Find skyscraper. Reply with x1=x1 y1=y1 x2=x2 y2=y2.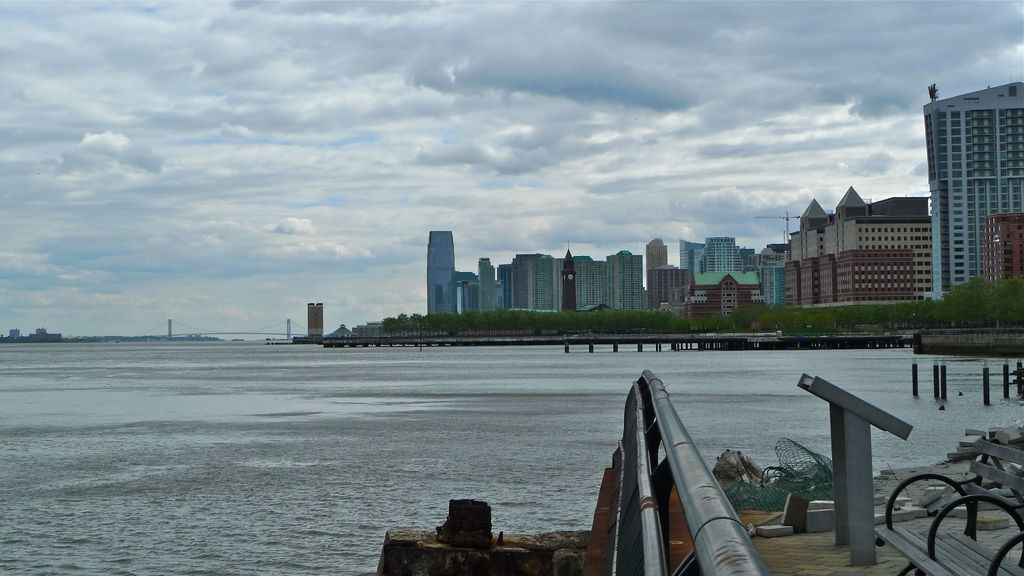
x1=422 y1=229 x2=459 y2=321.
